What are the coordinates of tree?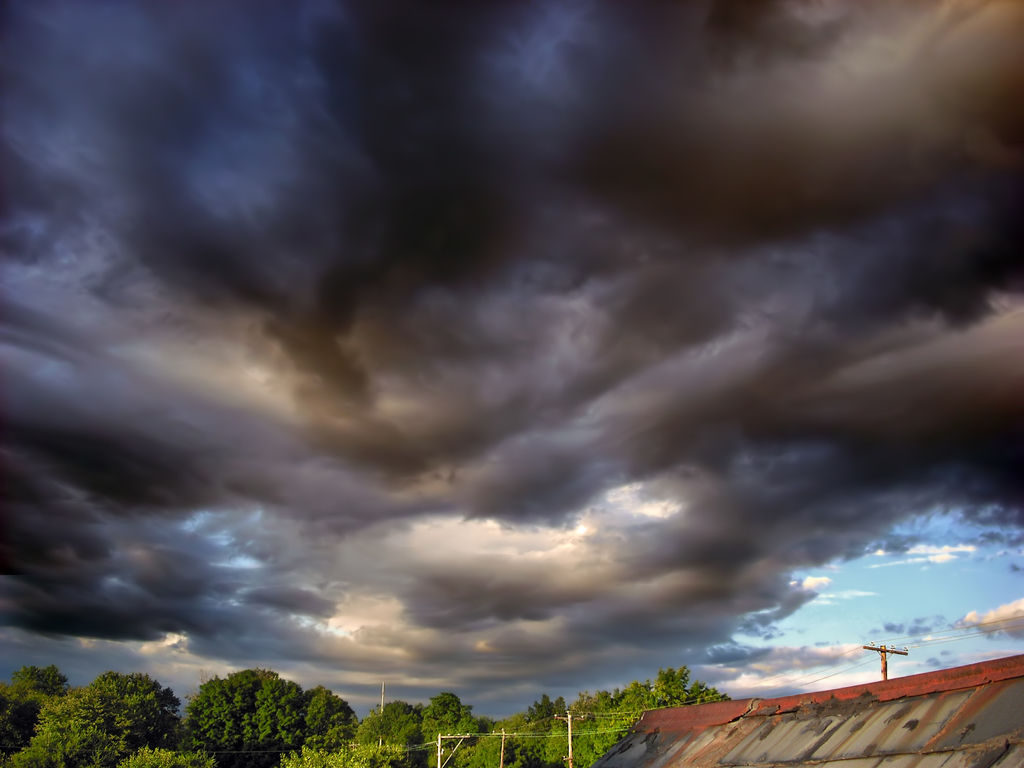
[569, 660, 739, 767].
